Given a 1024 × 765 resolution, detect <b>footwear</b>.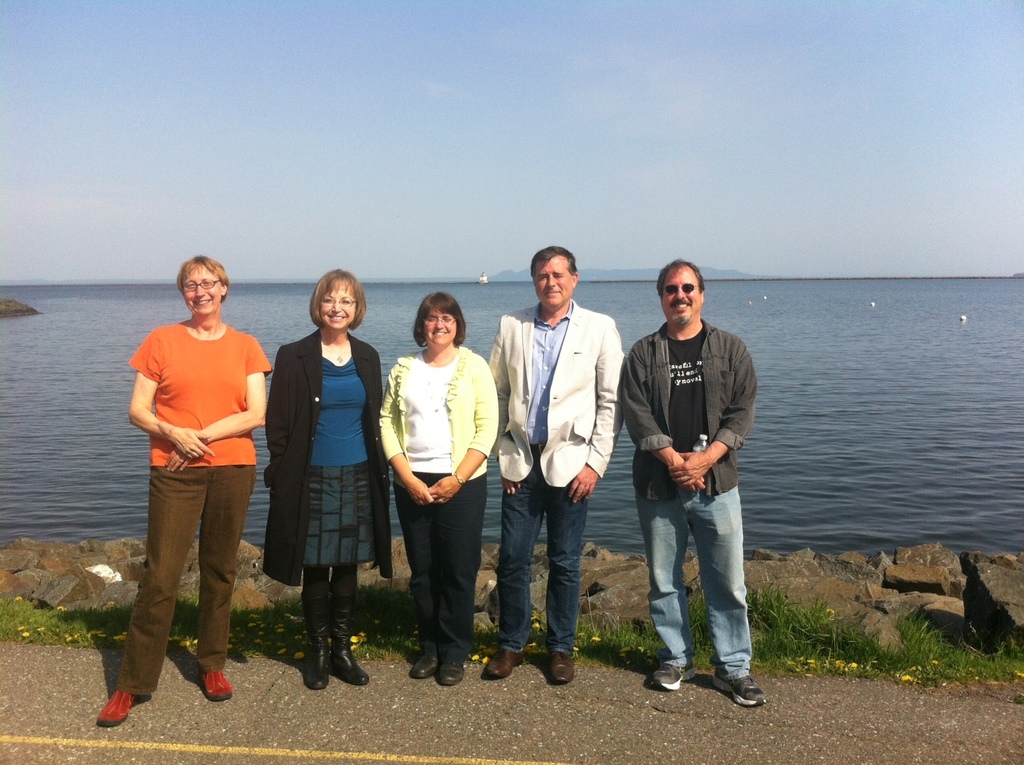
(left=548, top=646, right=580, bottom=680).
